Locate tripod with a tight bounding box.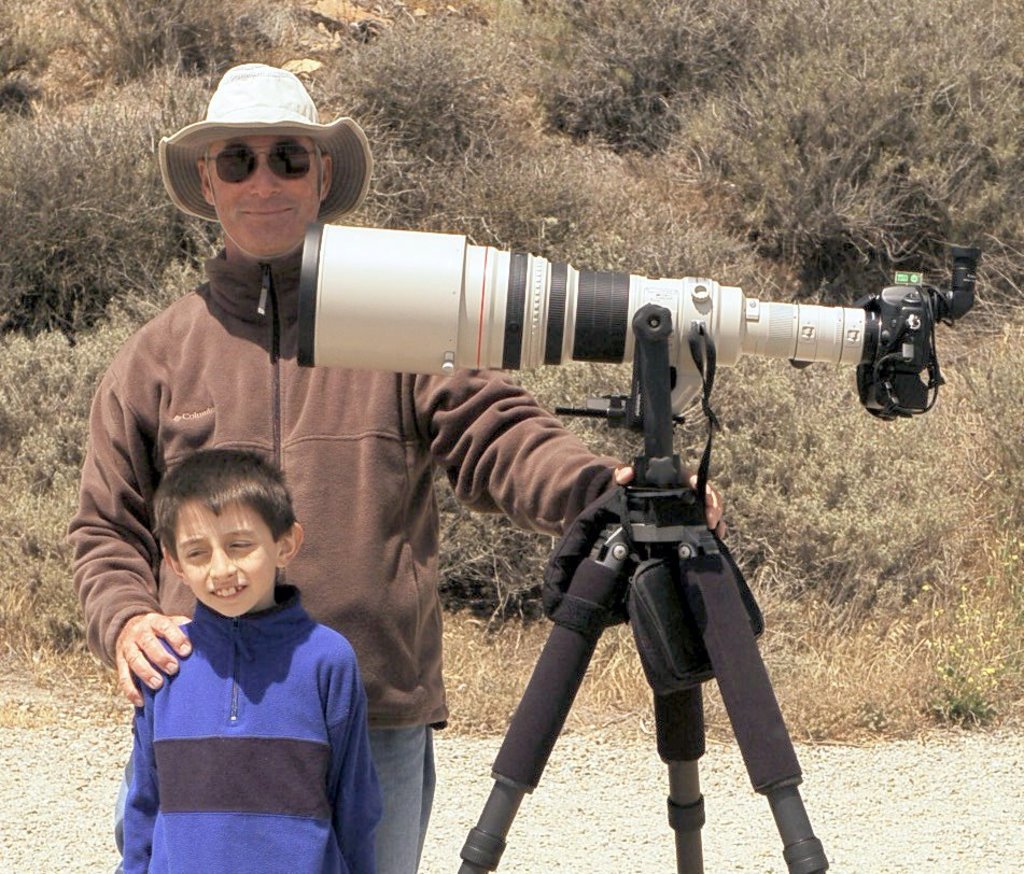
left=457, top=448, right=834, bottom=873.
